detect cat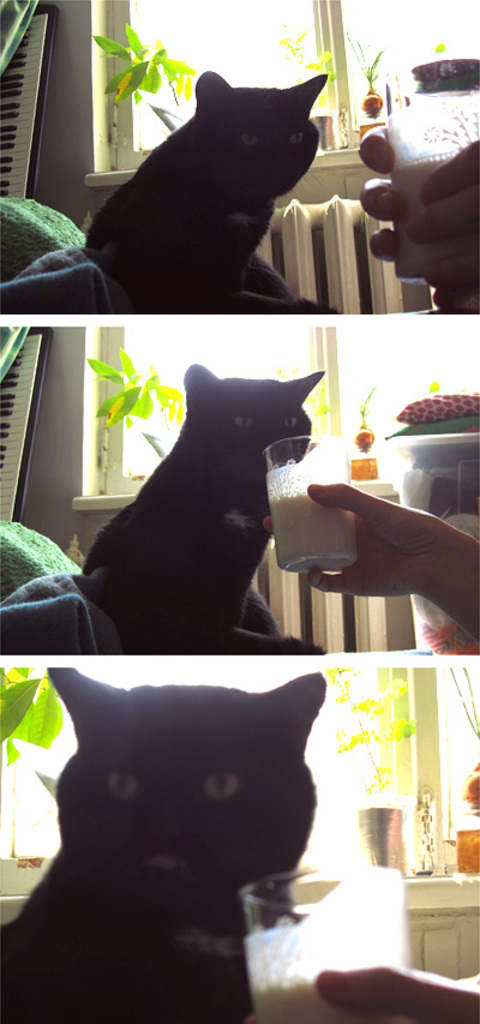
Rect(5, 672, 319, 1023)
